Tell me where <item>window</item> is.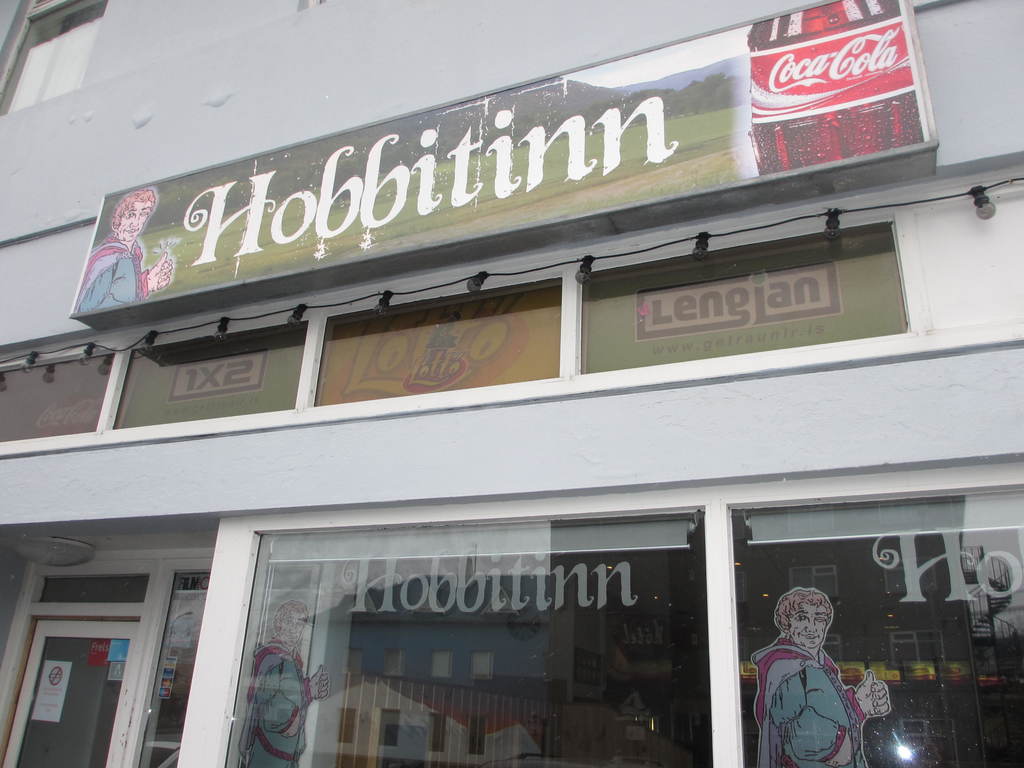
<item>window</item> is at (left=576, top=214, right=912, bottom=374).
